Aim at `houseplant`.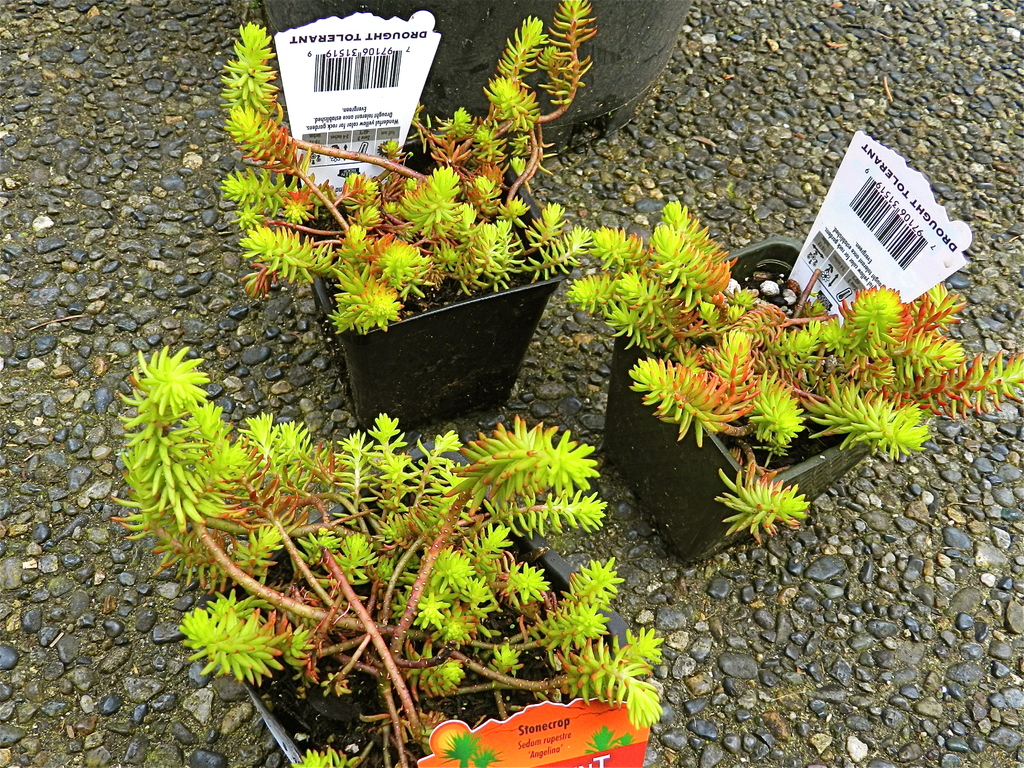
Aimed at BBox(255, 0, 701, 156).
